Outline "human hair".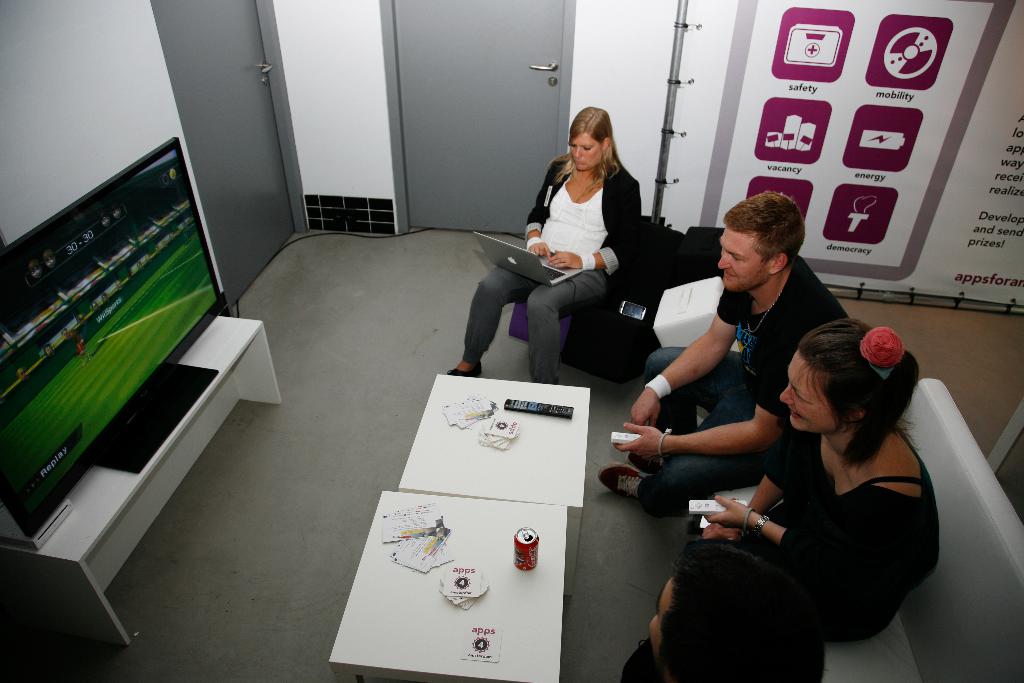
Outline: [785, 321, 918, 496].
